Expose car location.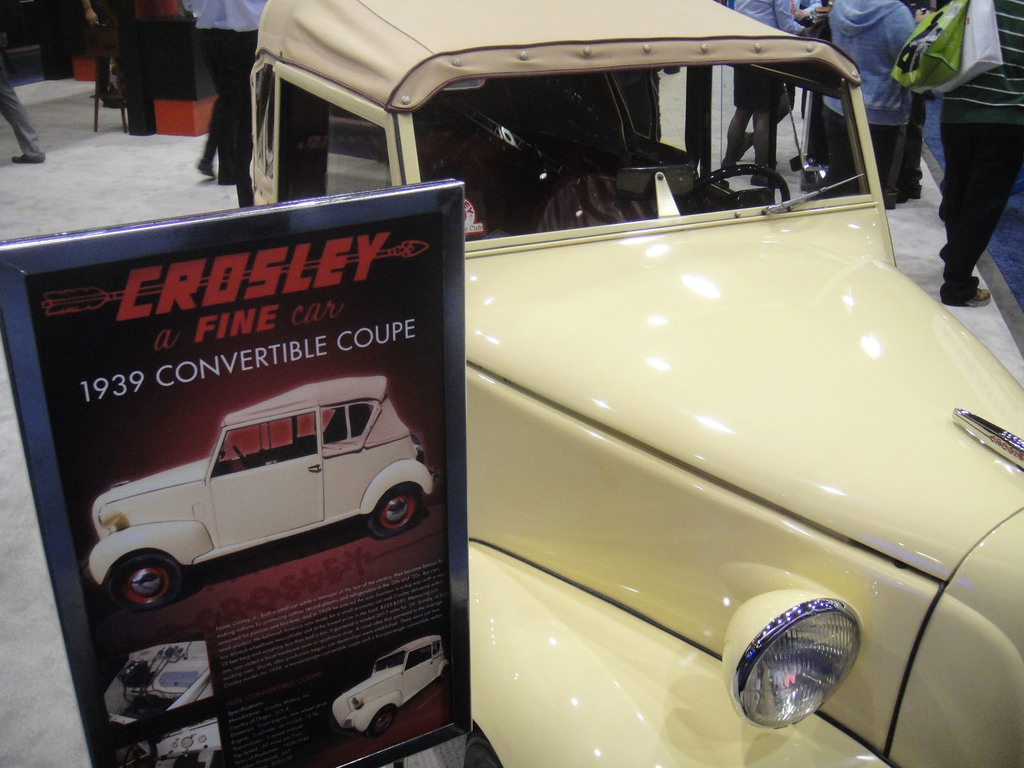
Exposed at 332, 633, 449, 744.
